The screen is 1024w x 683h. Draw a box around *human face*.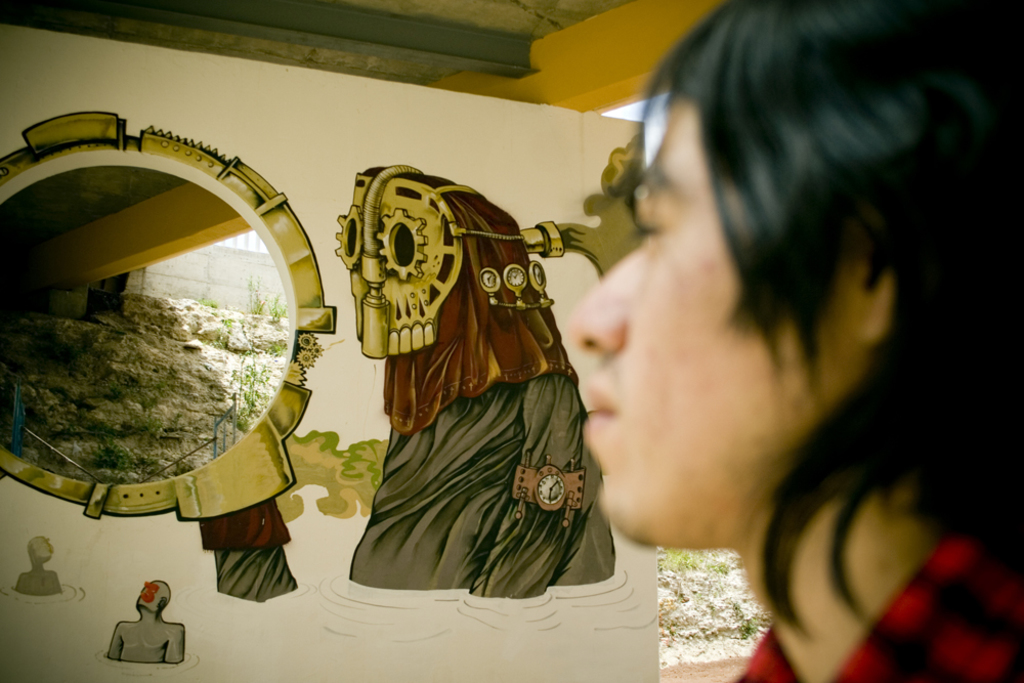
559,91,861,543.
